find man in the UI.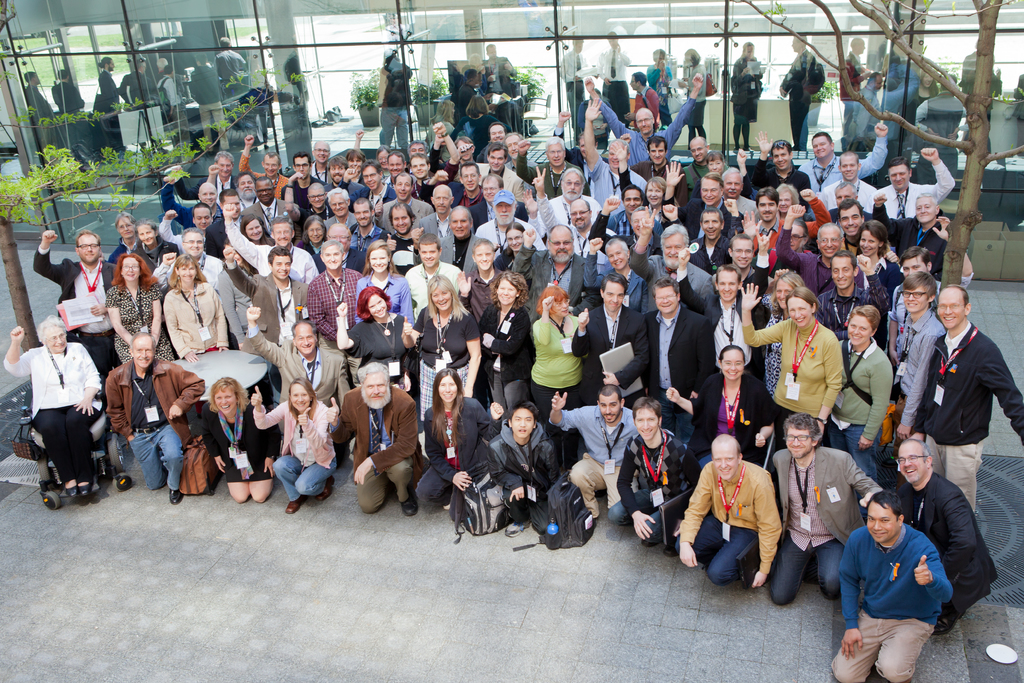
UI element at region(324, 358, 420, 514).
